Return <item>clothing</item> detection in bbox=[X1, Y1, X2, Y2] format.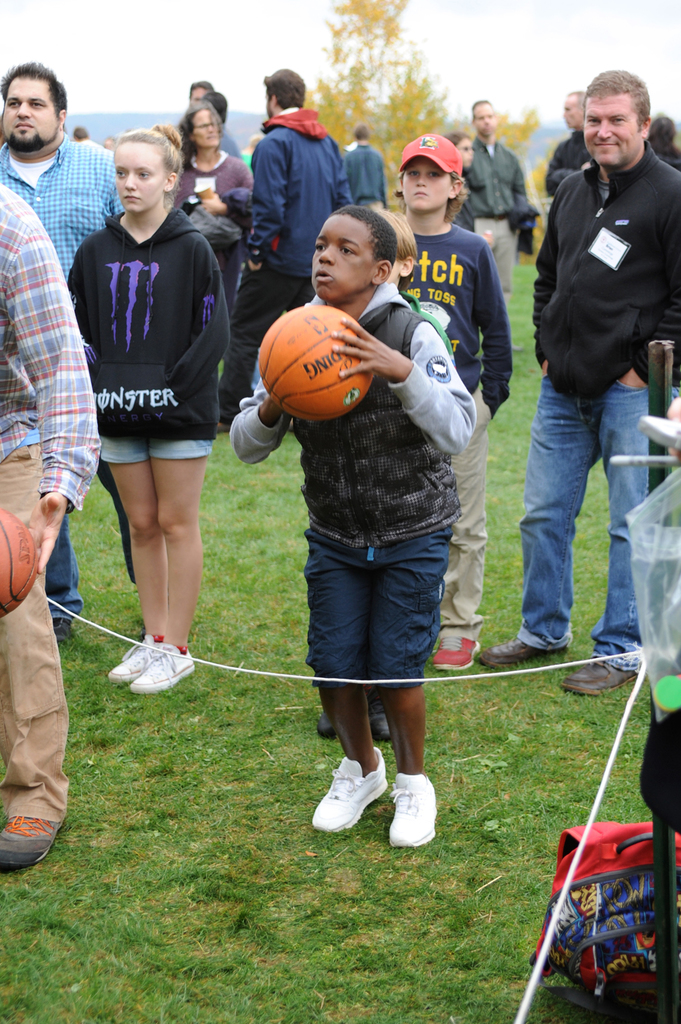
bbox=[68, 152, 229, 487].
